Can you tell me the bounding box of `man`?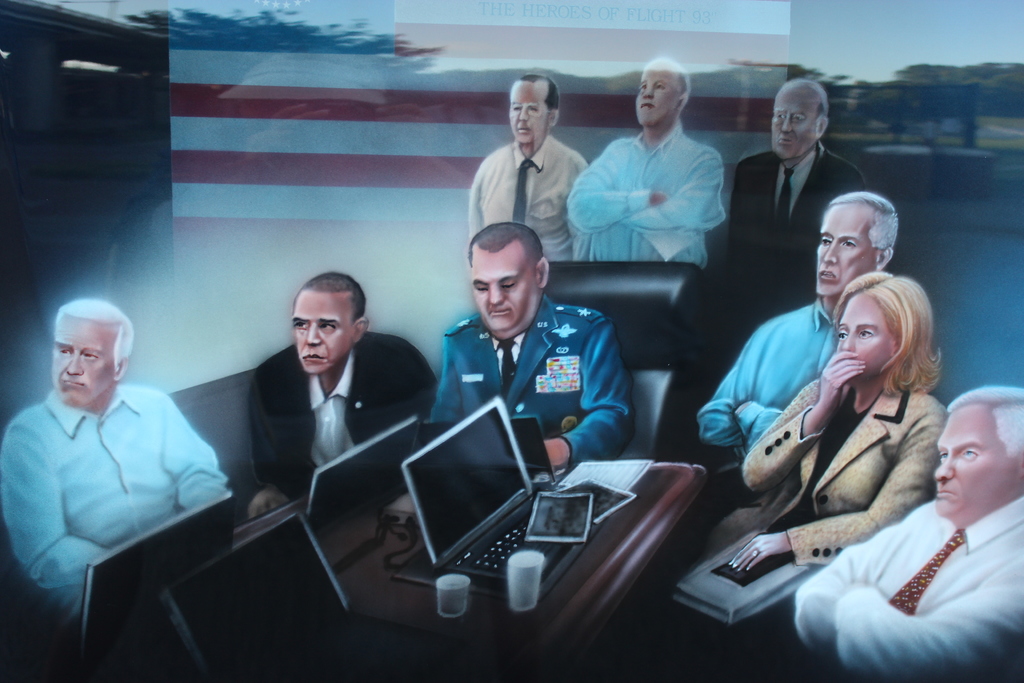
Rect(13, 283, 239, 650).
